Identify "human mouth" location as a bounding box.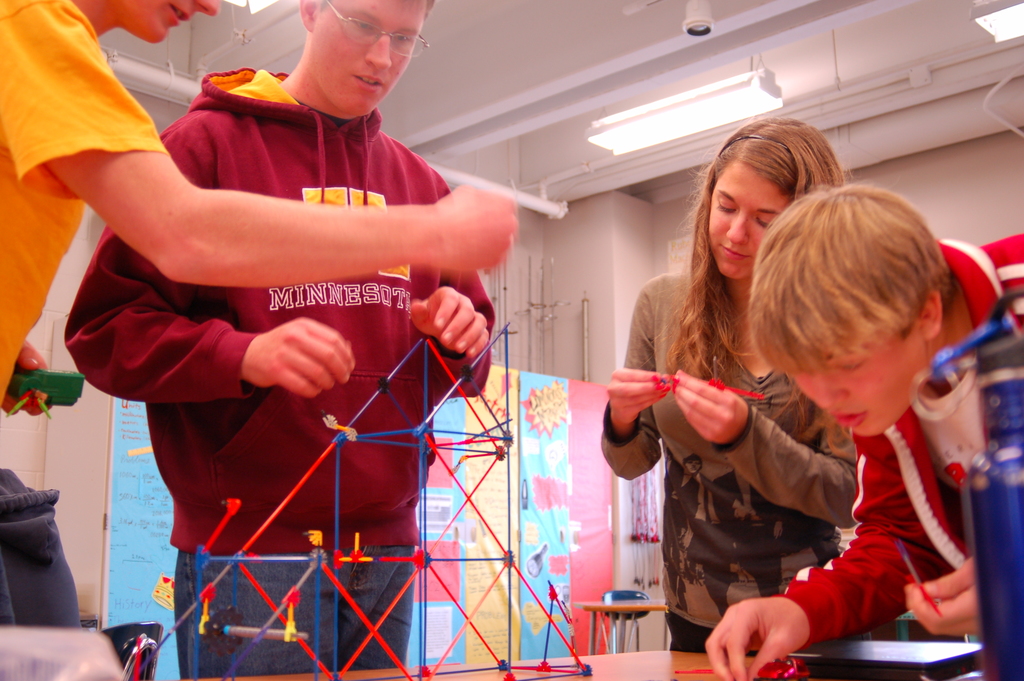
locate(716, 245, 746, 259).
